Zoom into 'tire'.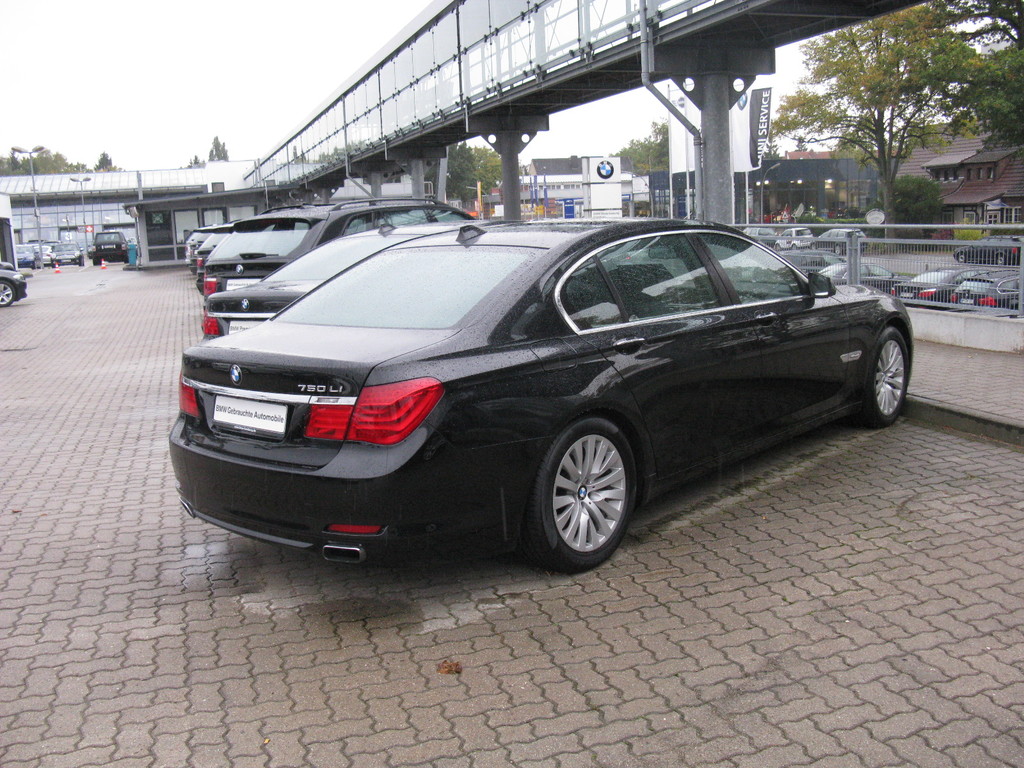
Zoom target: <region>517, 416, 633, 568</region>.
